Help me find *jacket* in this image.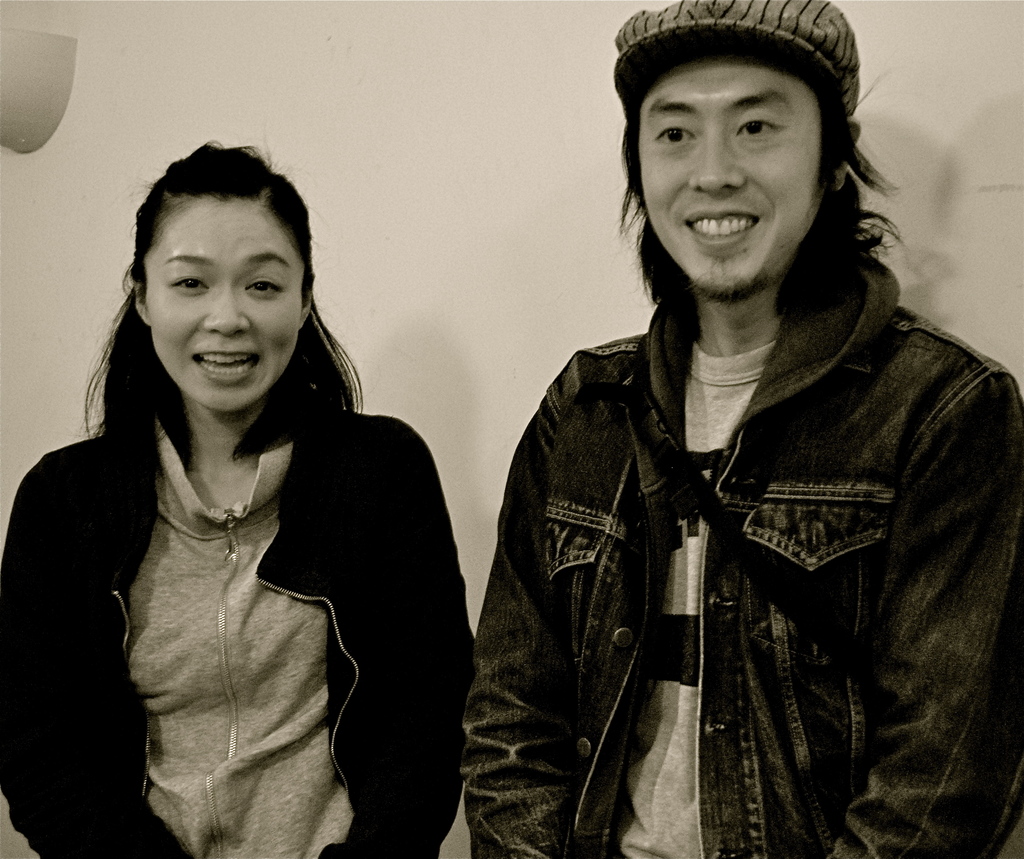
Found it: bbox(435, 132, 1023, 839).
